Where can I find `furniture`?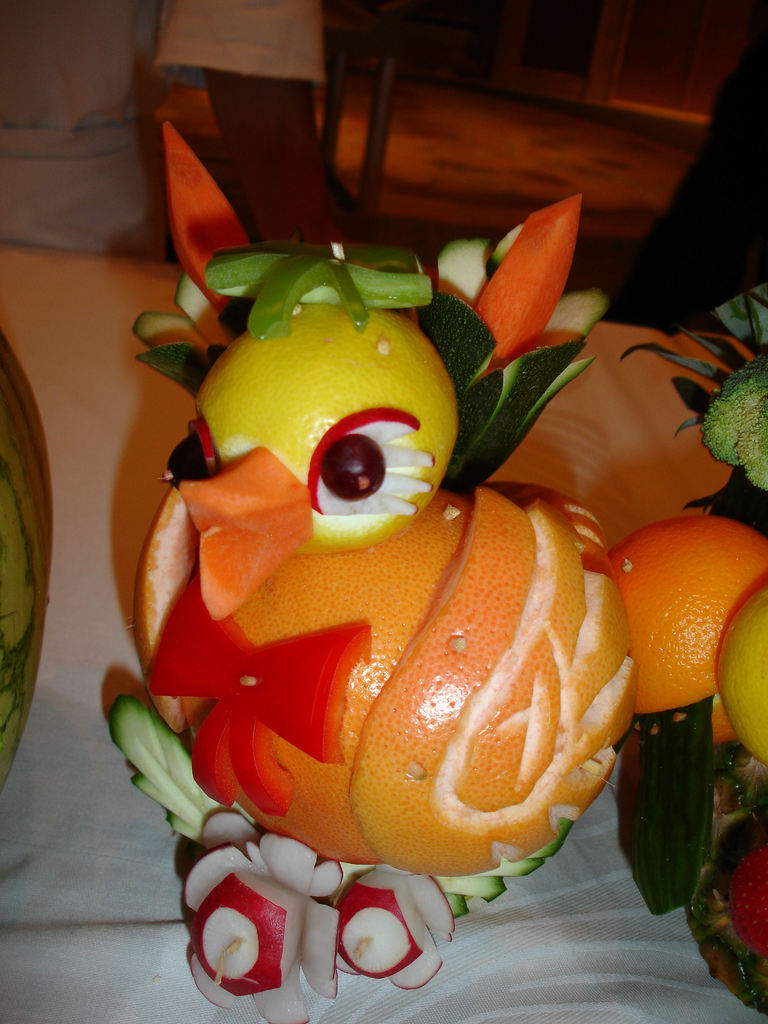
You can find it at detection(321, 8, 401, 232).
